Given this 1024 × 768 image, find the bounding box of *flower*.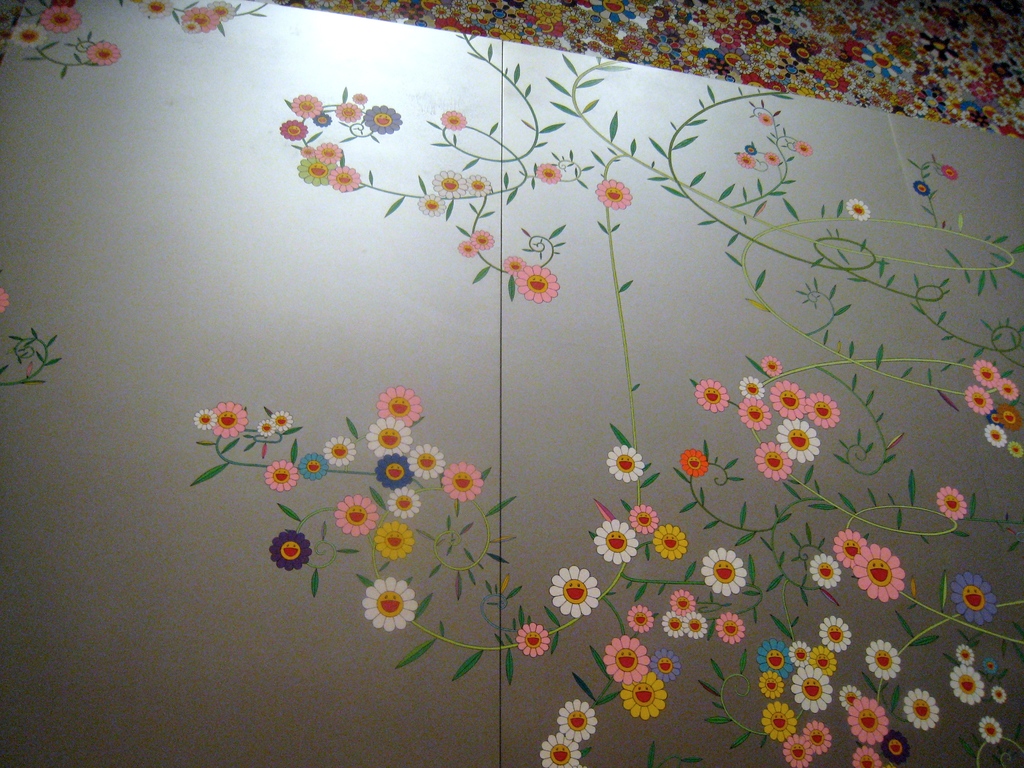
[left=415, top=108, right=558, bottom=305].
